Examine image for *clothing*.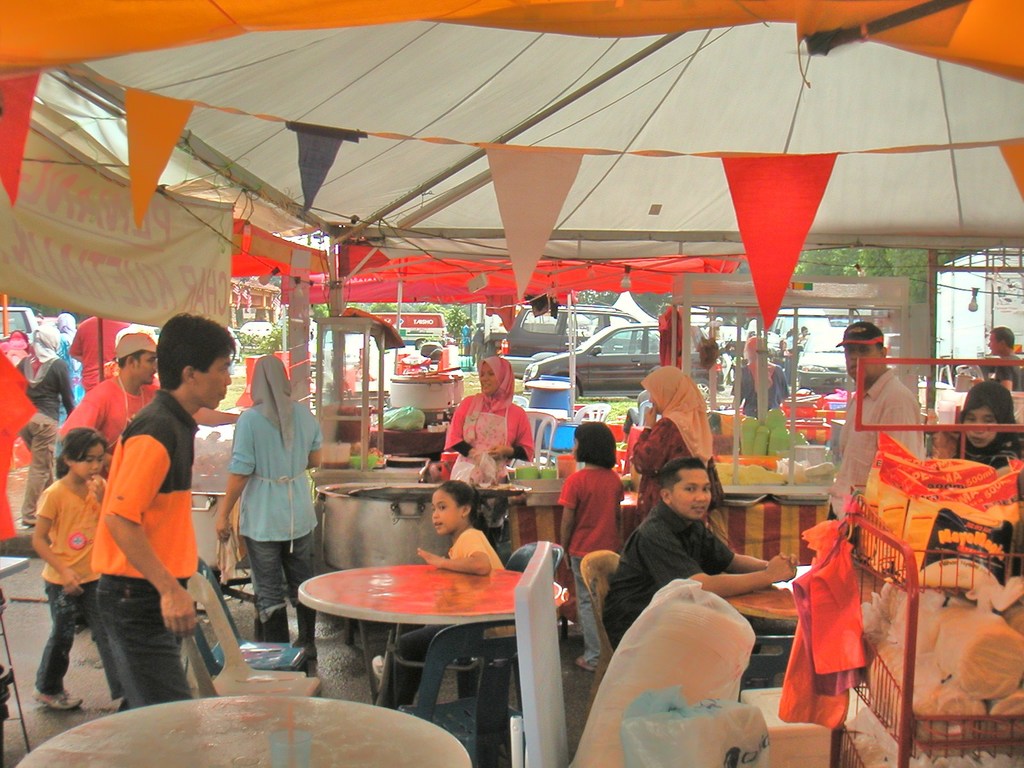
Examination result: {"x1": 996, "y1": 349, "x2": 1023, "y2": 392}.
